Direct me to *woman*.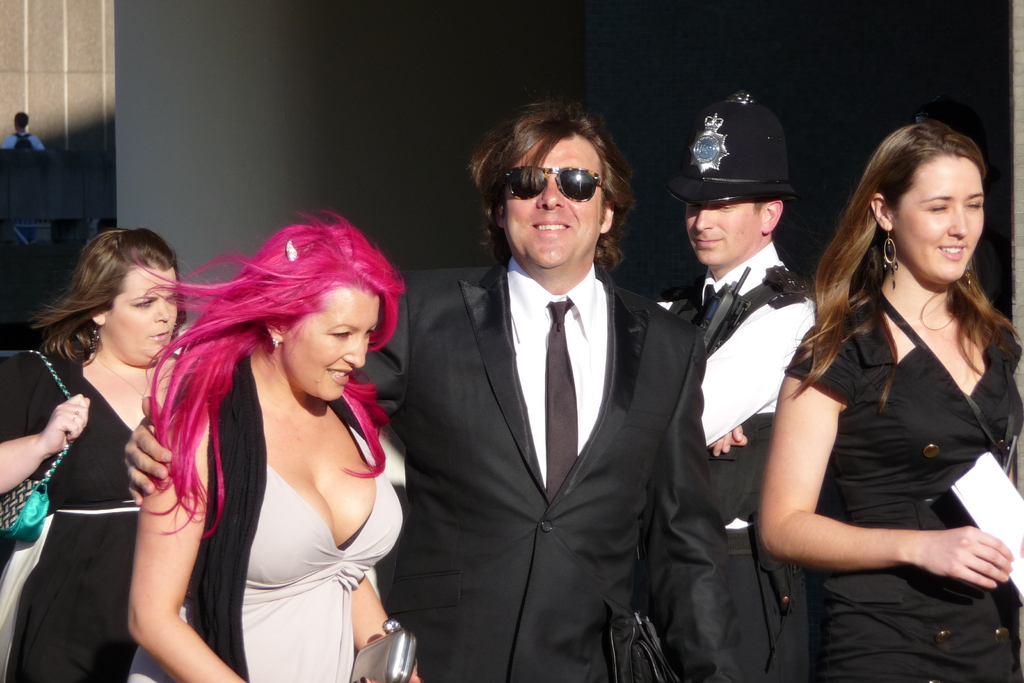
Direction: (left=127, top=218, right=423, bottom=682).
